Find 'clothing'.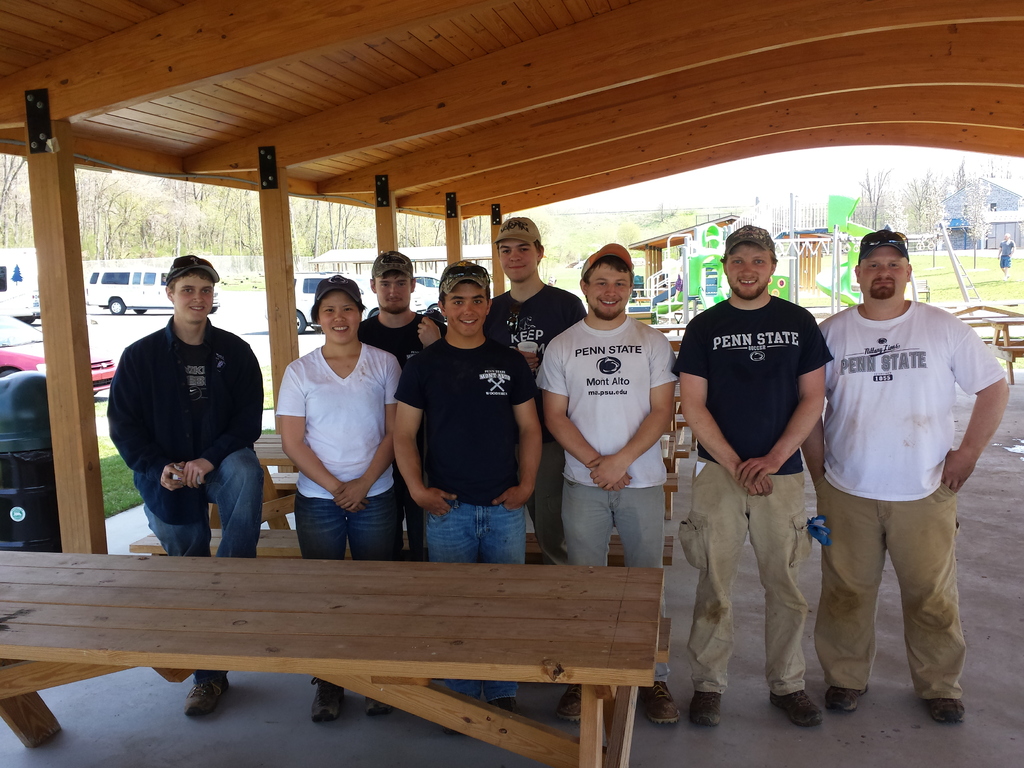
668/291/835/698.
